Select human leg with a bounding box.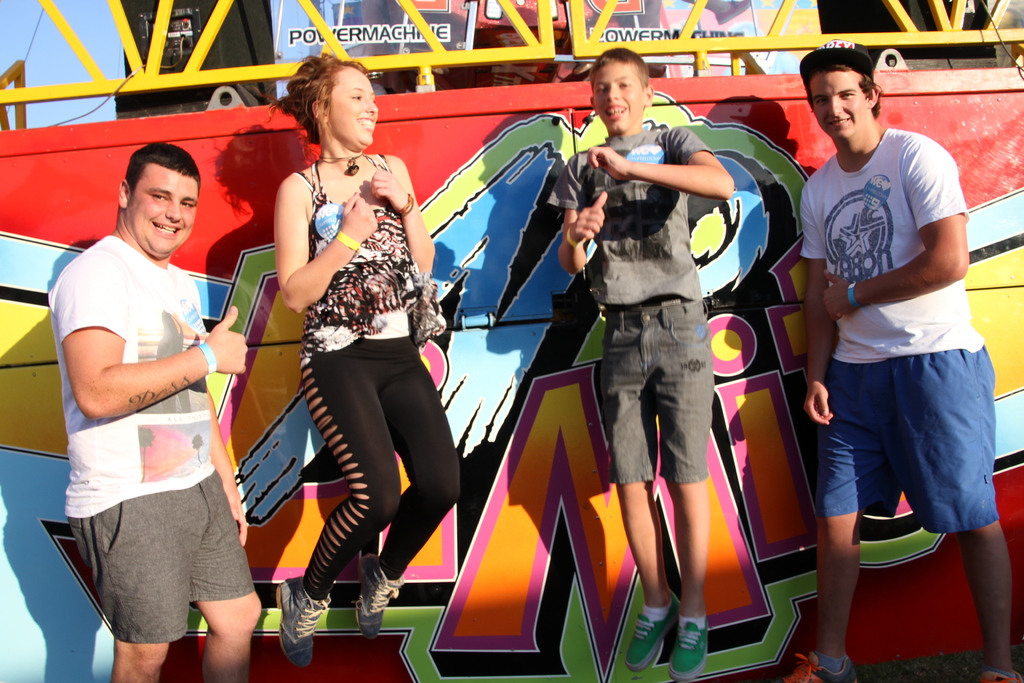
left=114, top=636, right=175, bottom=679.
